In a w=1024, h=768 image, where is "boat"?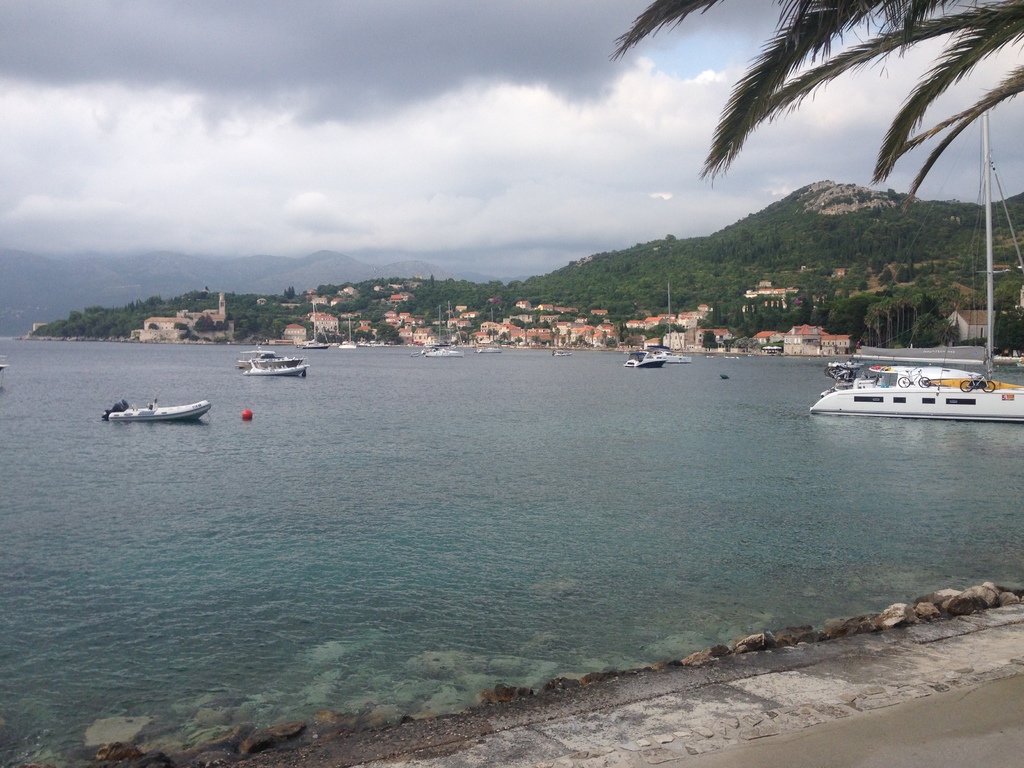
(234,348,307,371).
